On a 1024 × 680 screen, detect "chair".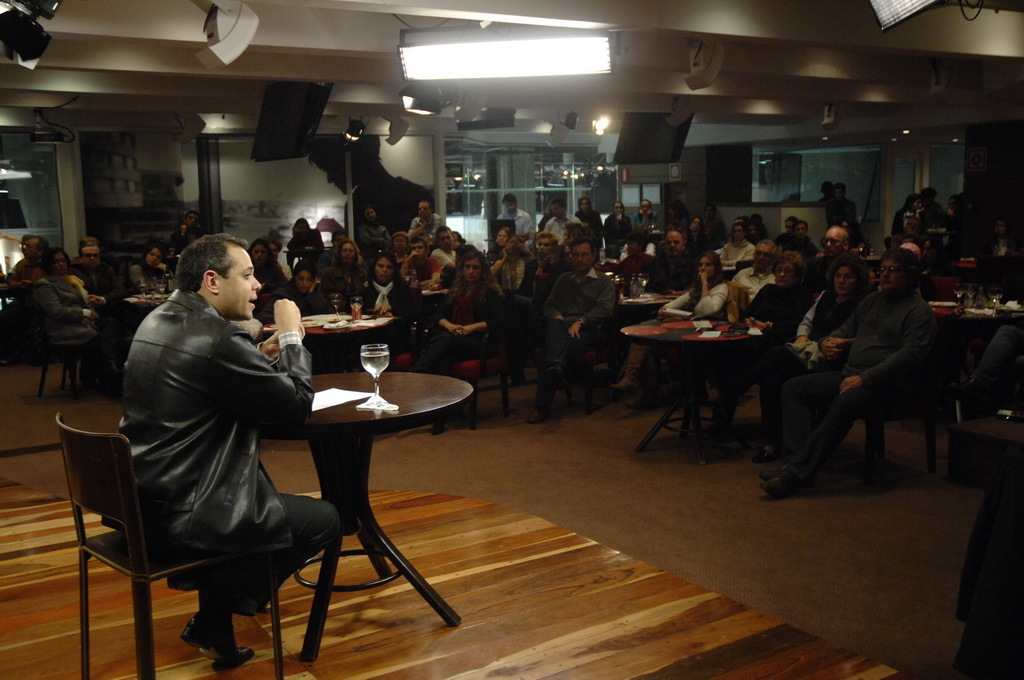
pyautogui.locateOnScreen(925, 279, 961, 309).
